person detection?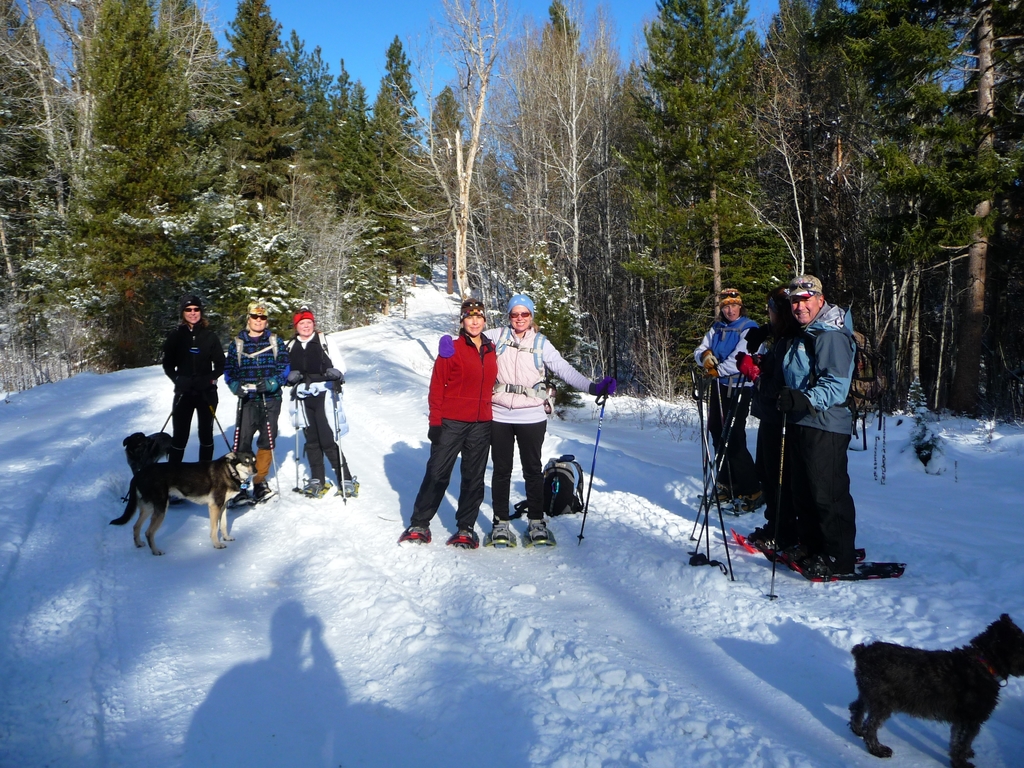
bbox=[437, 292, 617, 545]
